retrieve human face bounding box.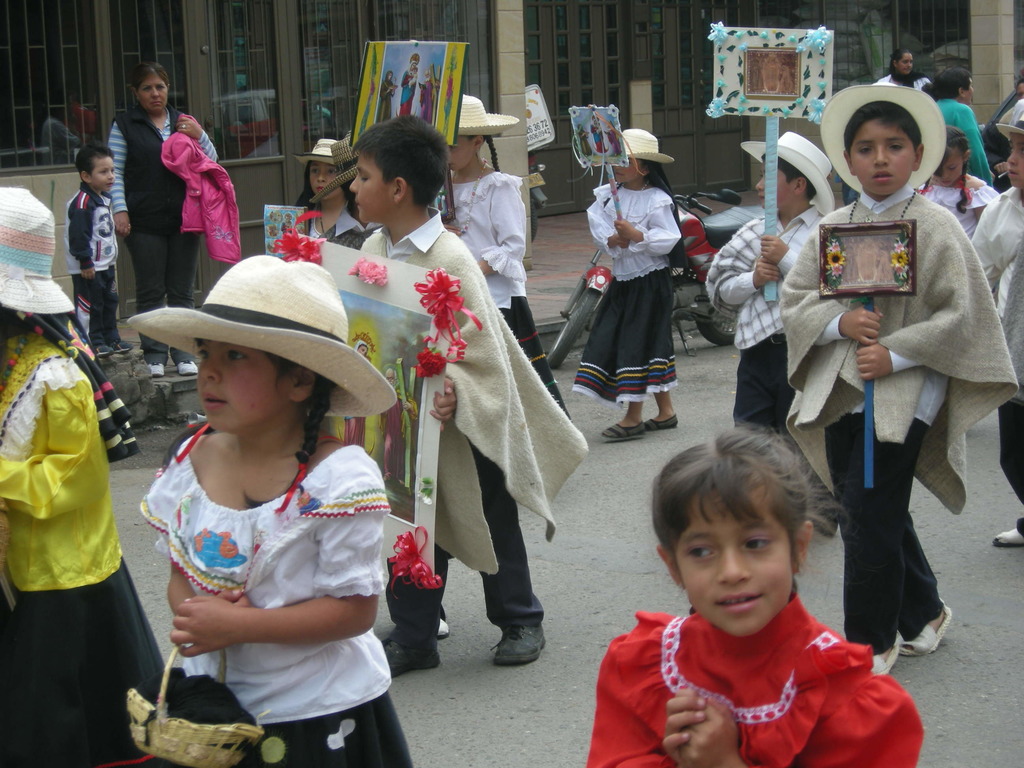
Bounding box: (760, 161, 788, 210).
